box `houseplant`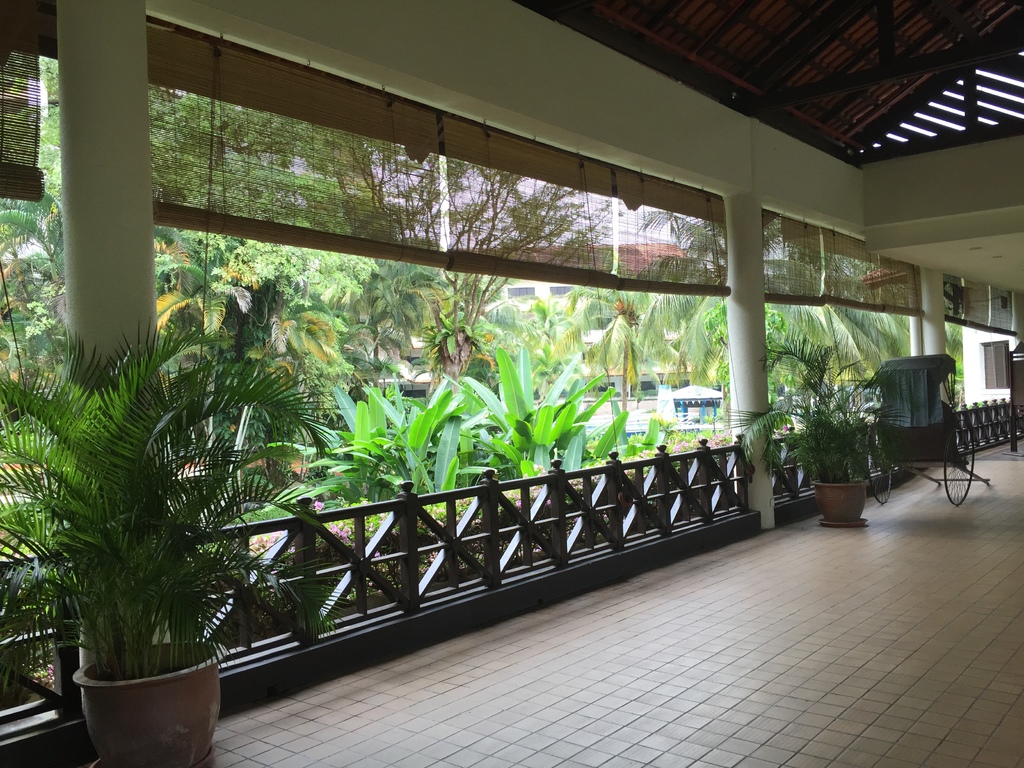
719 324 915 526
